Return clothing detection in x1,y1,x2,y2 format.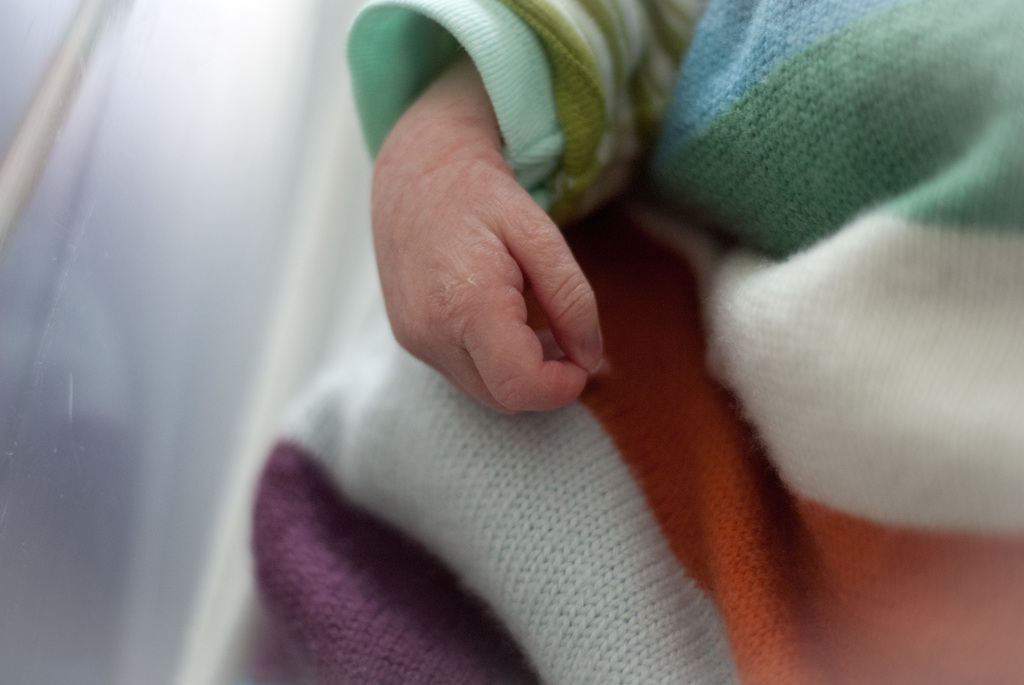
216,13,1017,672.
